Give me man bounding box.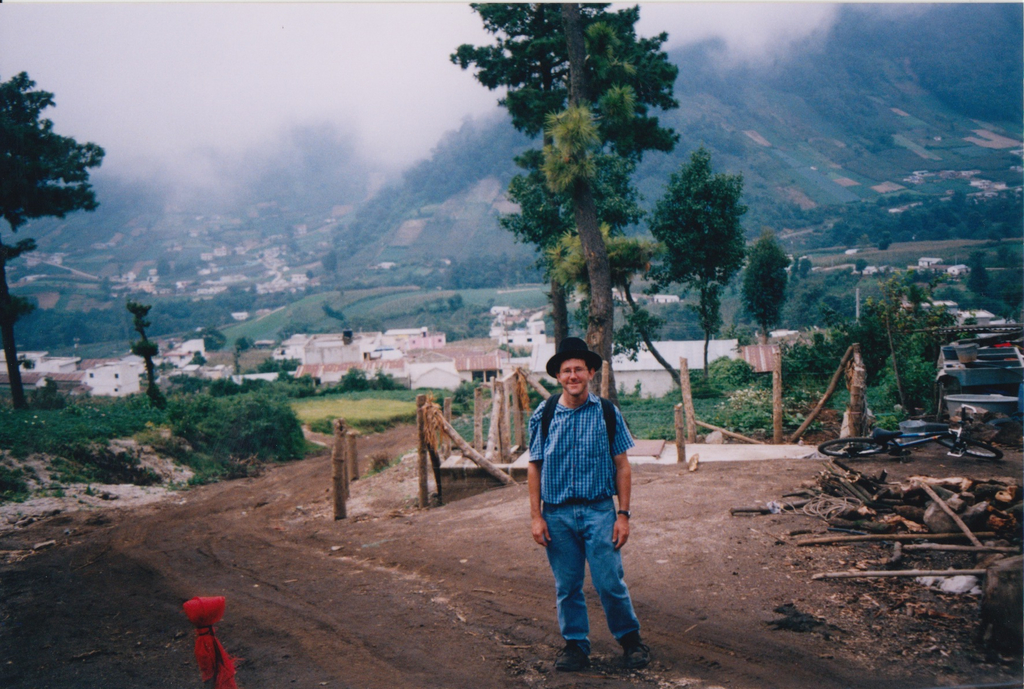
519,339,643,688.
